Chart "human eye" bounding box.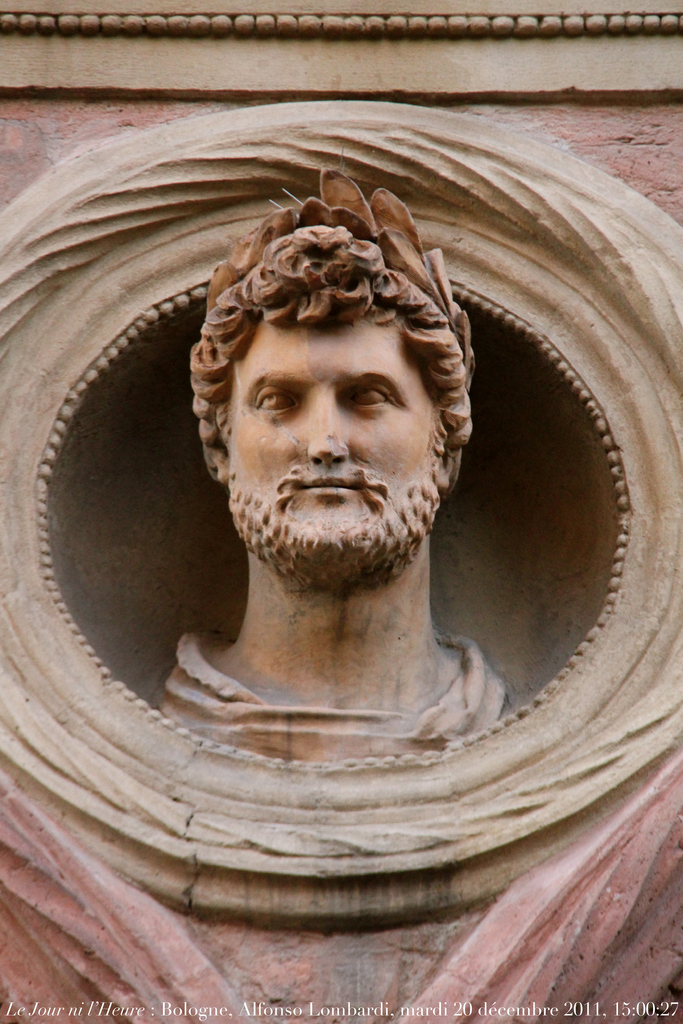
Charted: 338, 382, 391, 417.
